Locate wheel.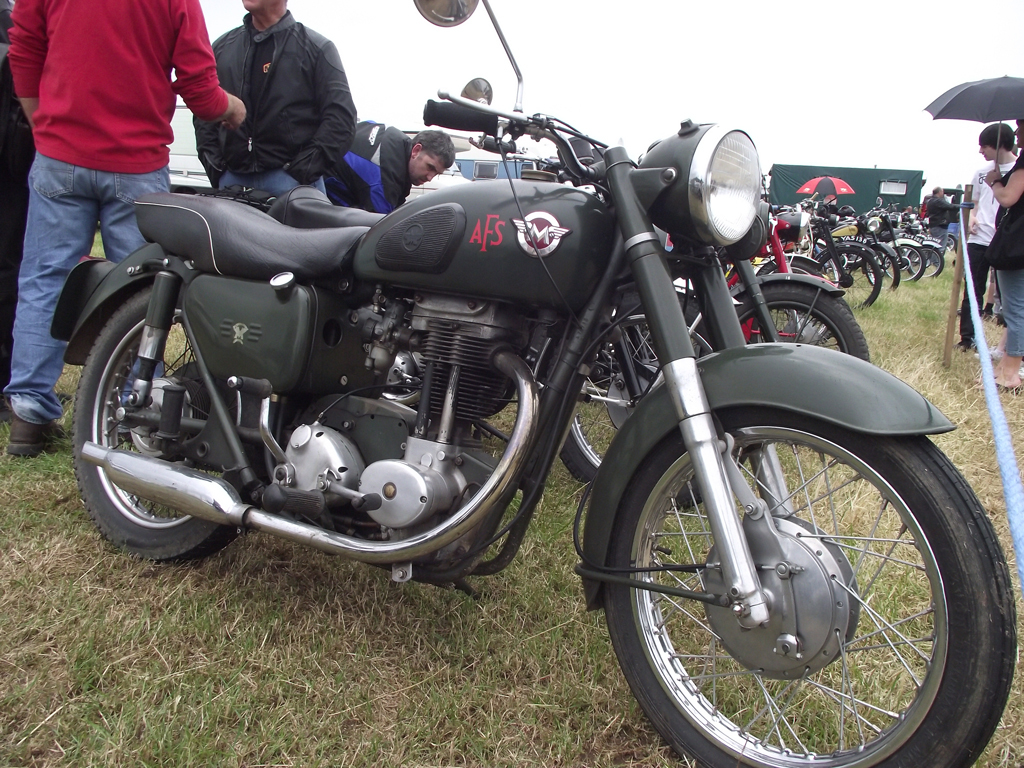
Bounding box: 817, 245, 881, 309.
